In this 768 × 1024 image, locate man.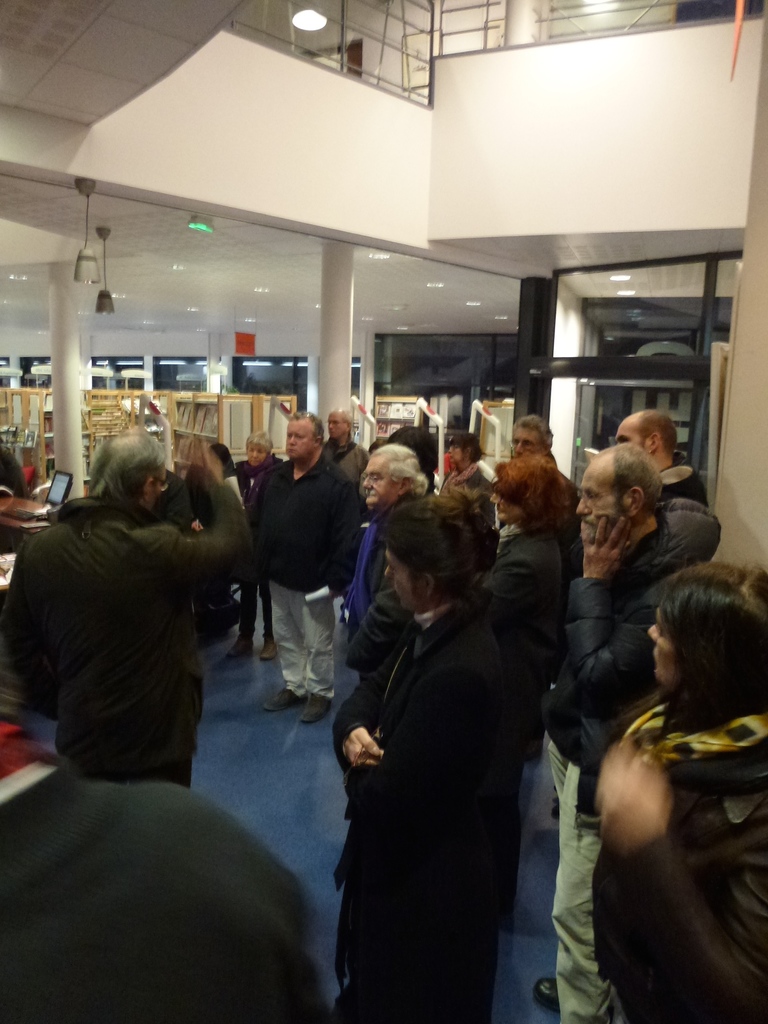
Bounding box: <box>31,397,257,833</box>.
